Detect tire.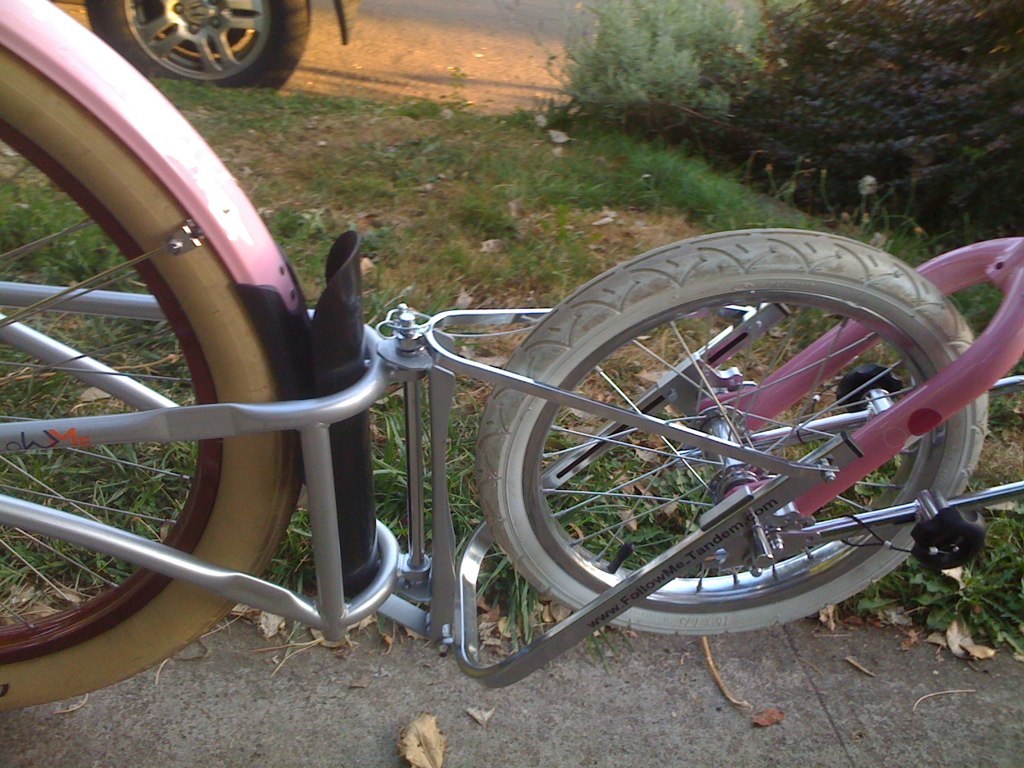
Detected at (x1=80, y1=0, x2=314, y2=92).
